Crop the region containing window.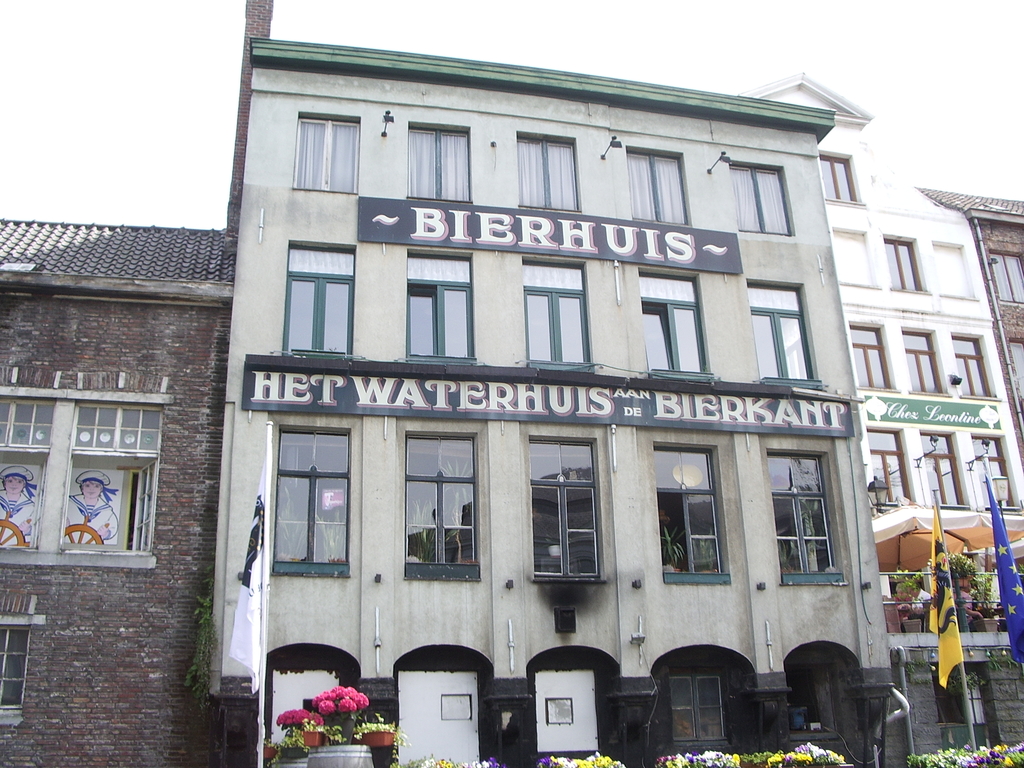
Crop region: crop(765, 450, 847, 588).
